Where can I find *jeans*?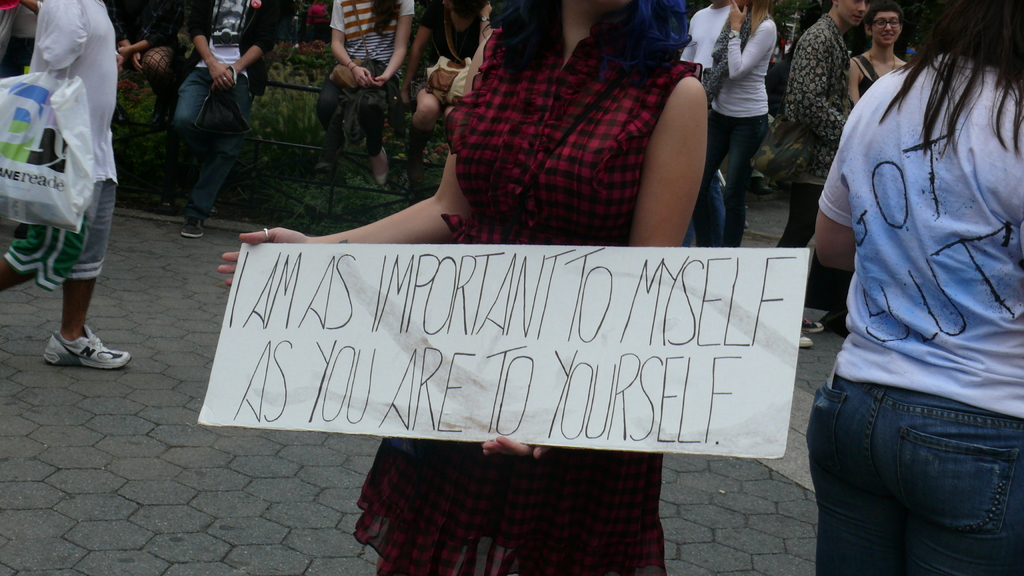
You can find it at bbox=[699, 108, 765, 249].
